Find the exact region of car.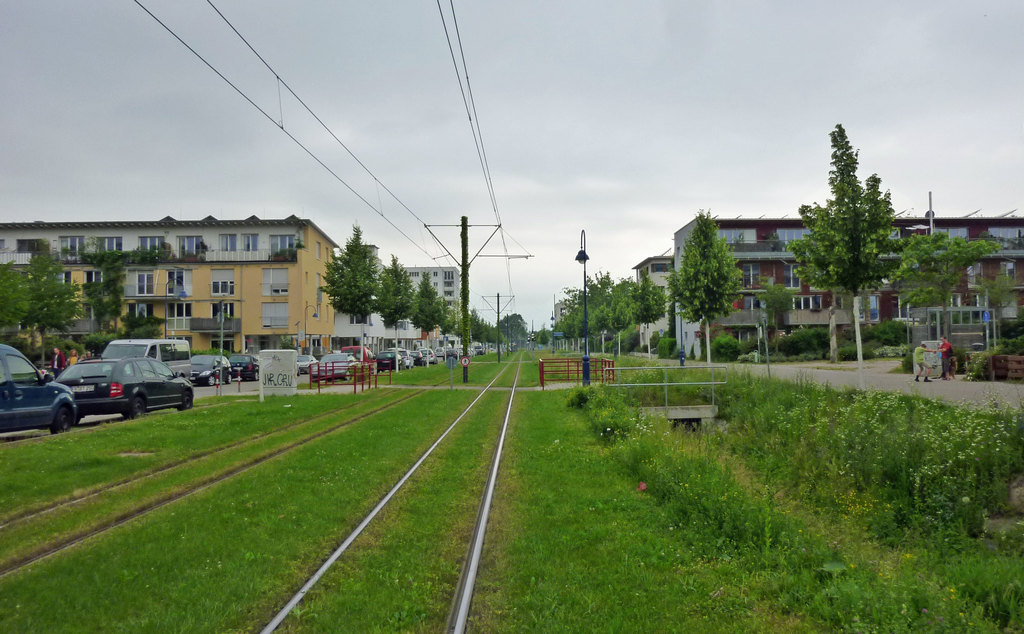
Exact region: (x1=0, y1=343, x2=79, y2=435).
